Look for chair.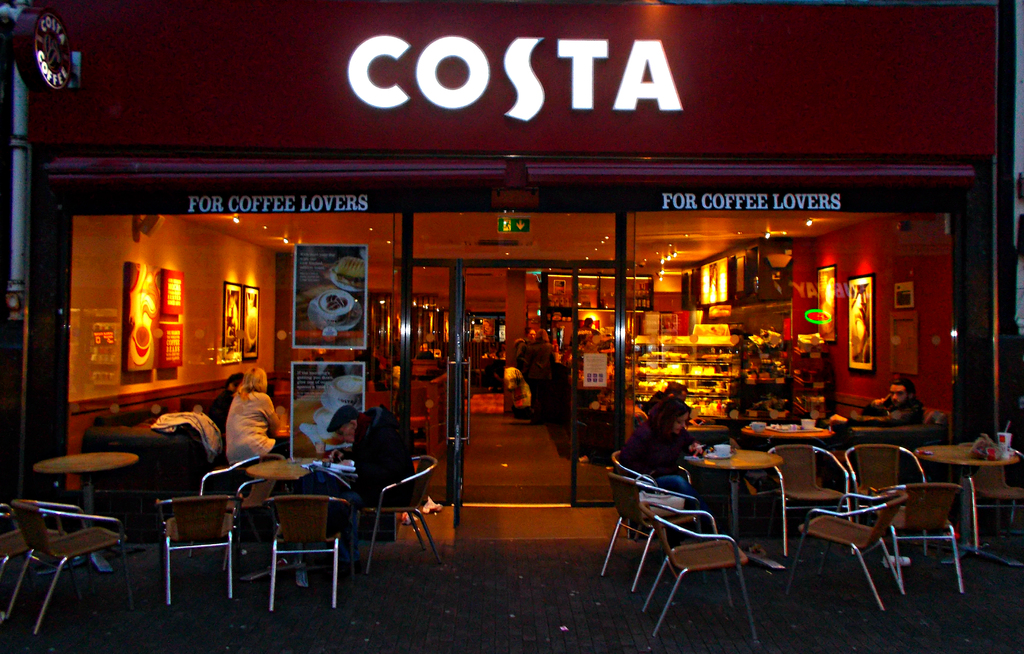
Found: (x1=207, y1=454, x2=283, y2=504).
